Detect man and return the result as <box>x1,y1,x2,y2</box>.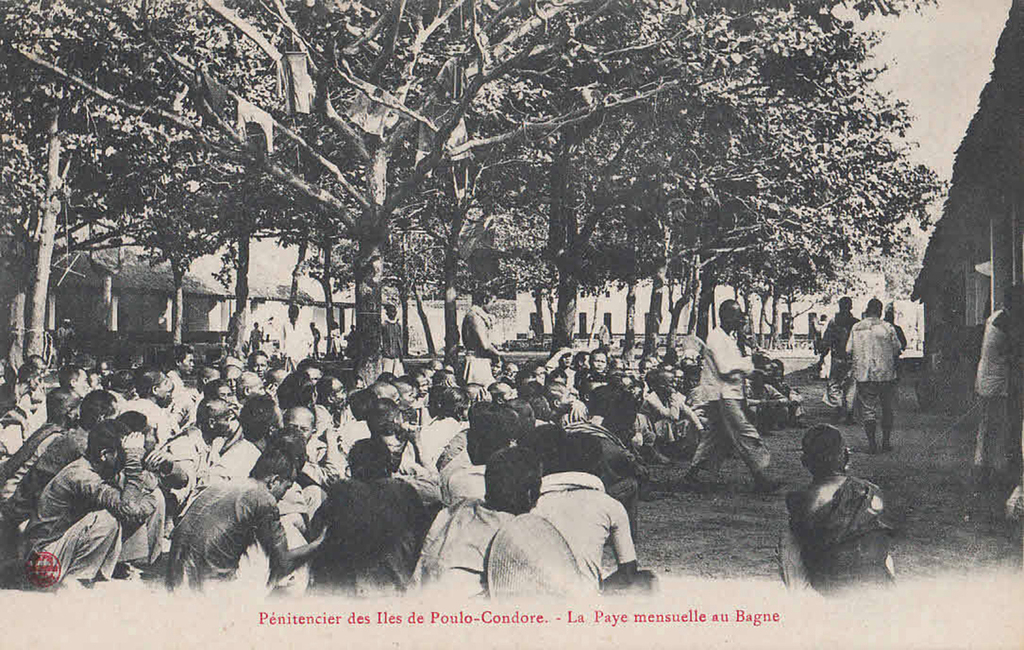
<box>672,366,689,396</box>.
